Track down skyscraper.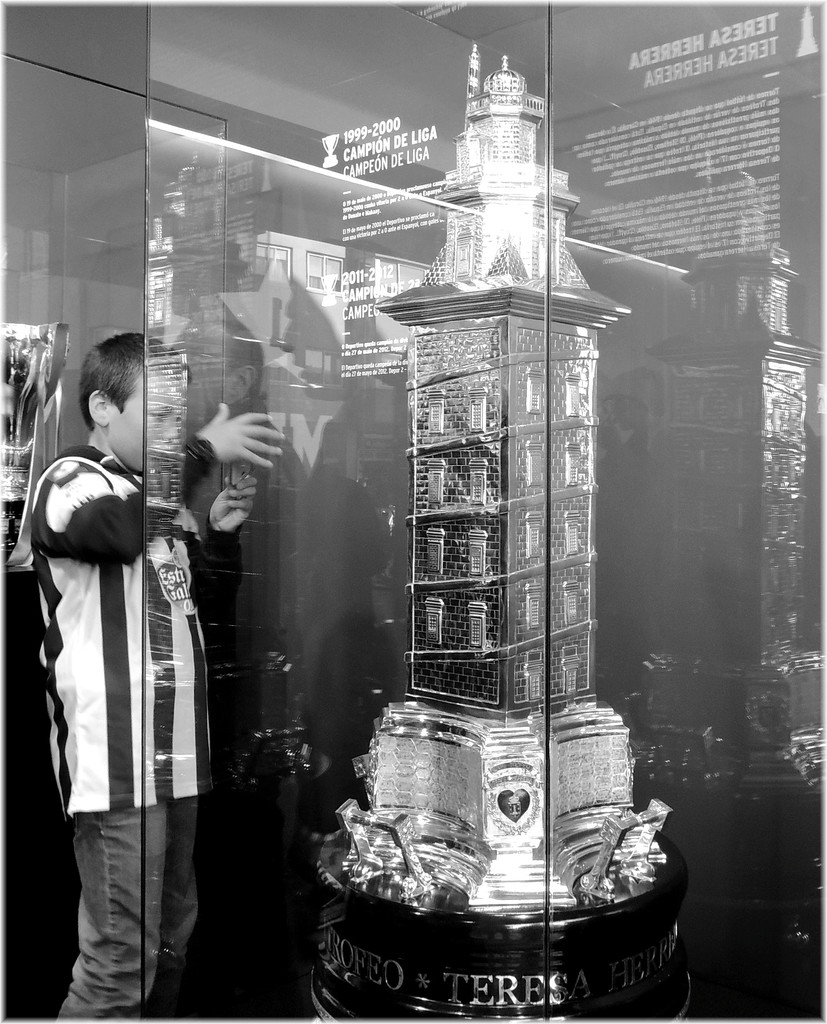
Tracked to BBox(286, 36, 684, 1023).
